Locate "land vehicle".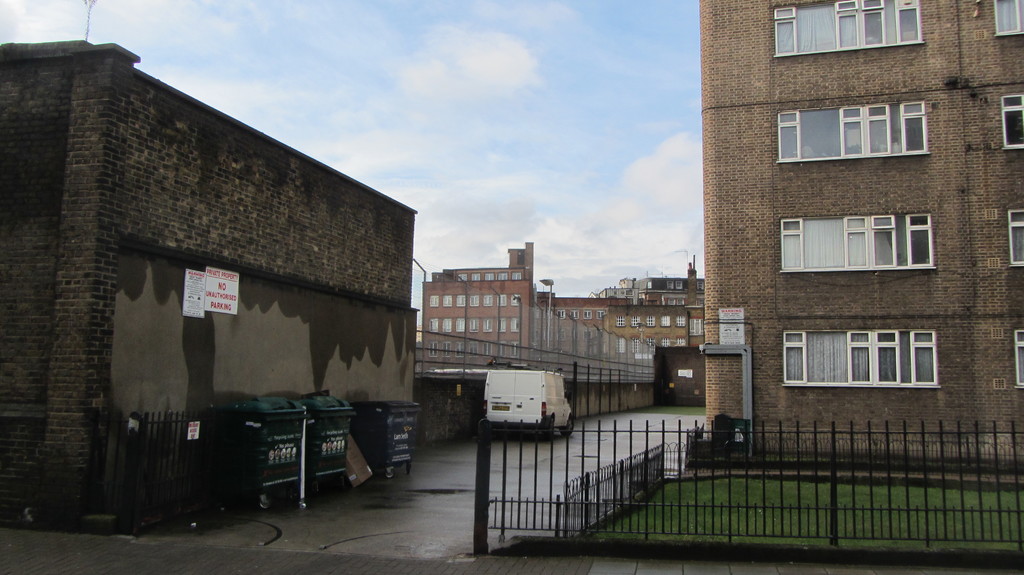
Bounding box: 472 362 578 438.
